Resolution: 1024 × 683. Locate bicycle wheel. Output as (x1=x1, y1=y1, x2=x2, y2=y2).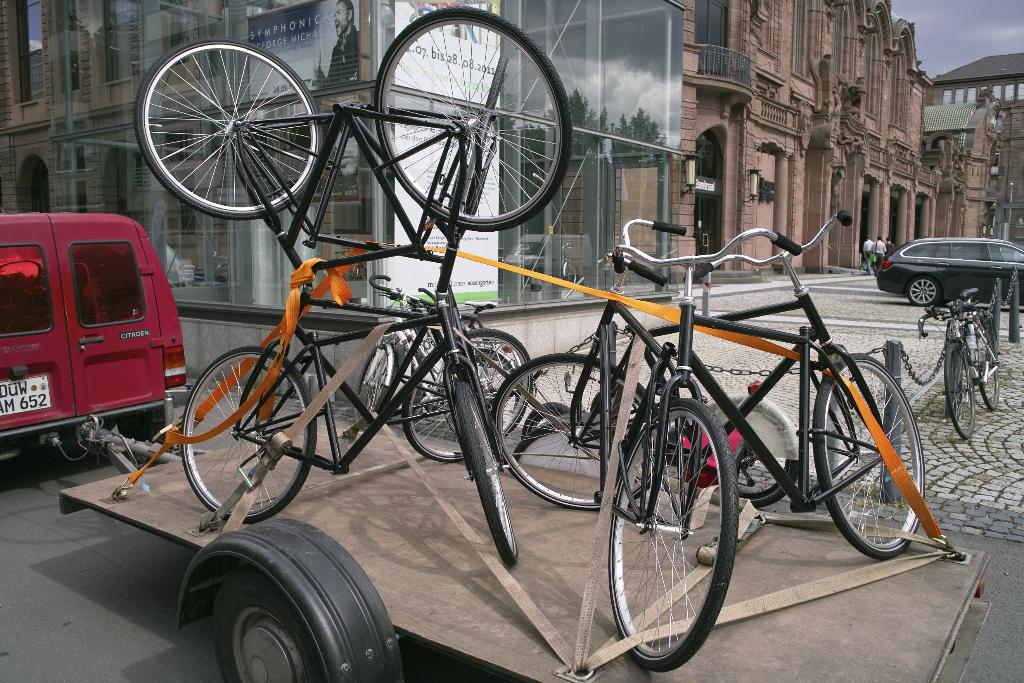
(x1=354, y1=344, x2=392, y2=424).
